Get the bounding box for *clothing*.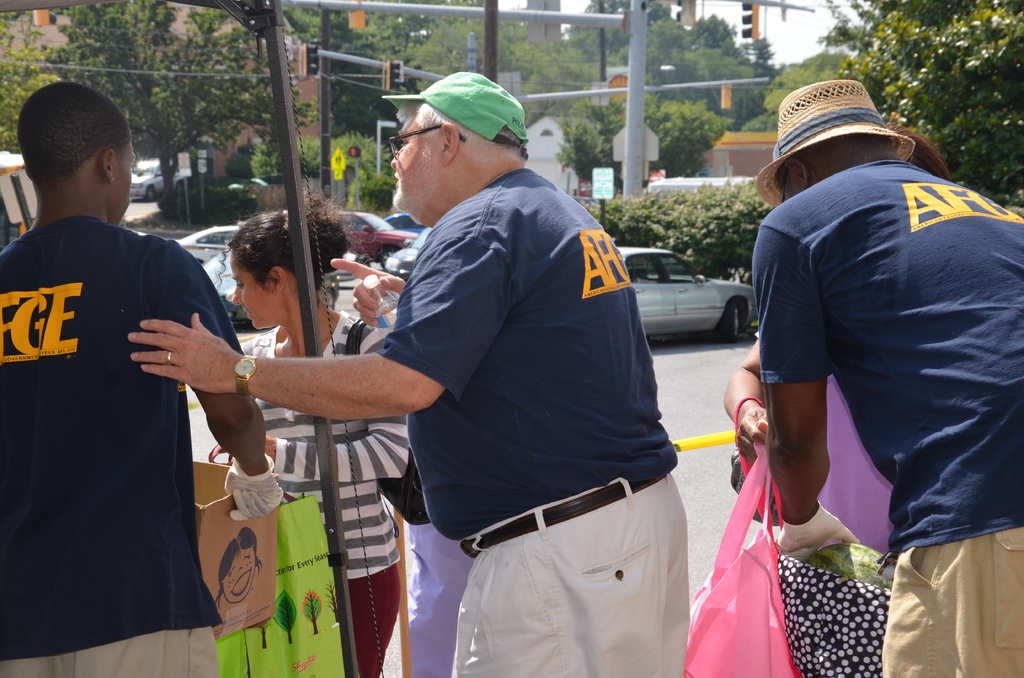
(x1=235, y1=302, x2=408, y2=677).
